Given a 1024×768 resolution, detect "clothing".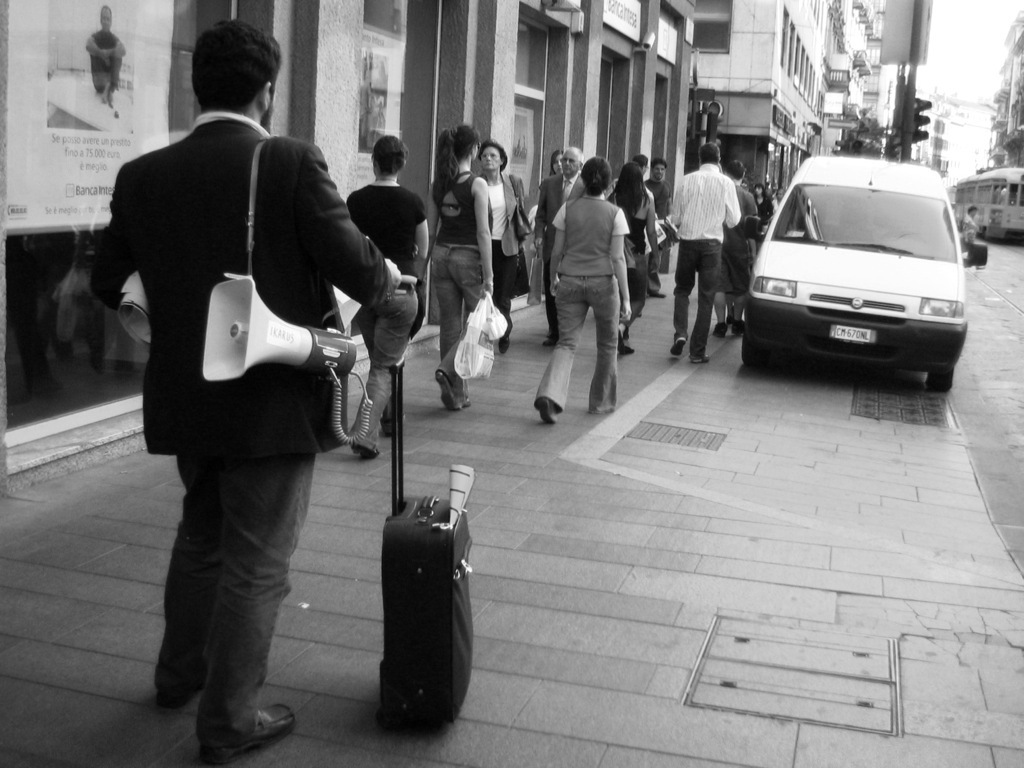
[left=431, top=179, right=503, bottom=404].
